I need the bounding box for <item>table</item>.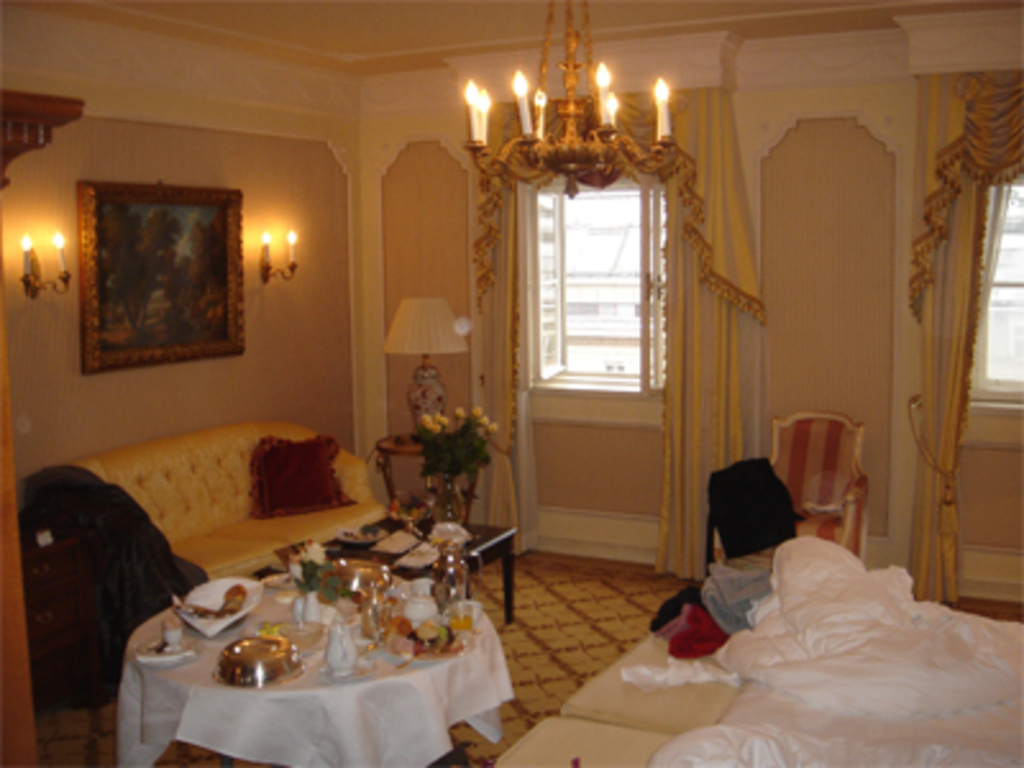
Here it is: left=105, top=527, right=509, bottom=767.
